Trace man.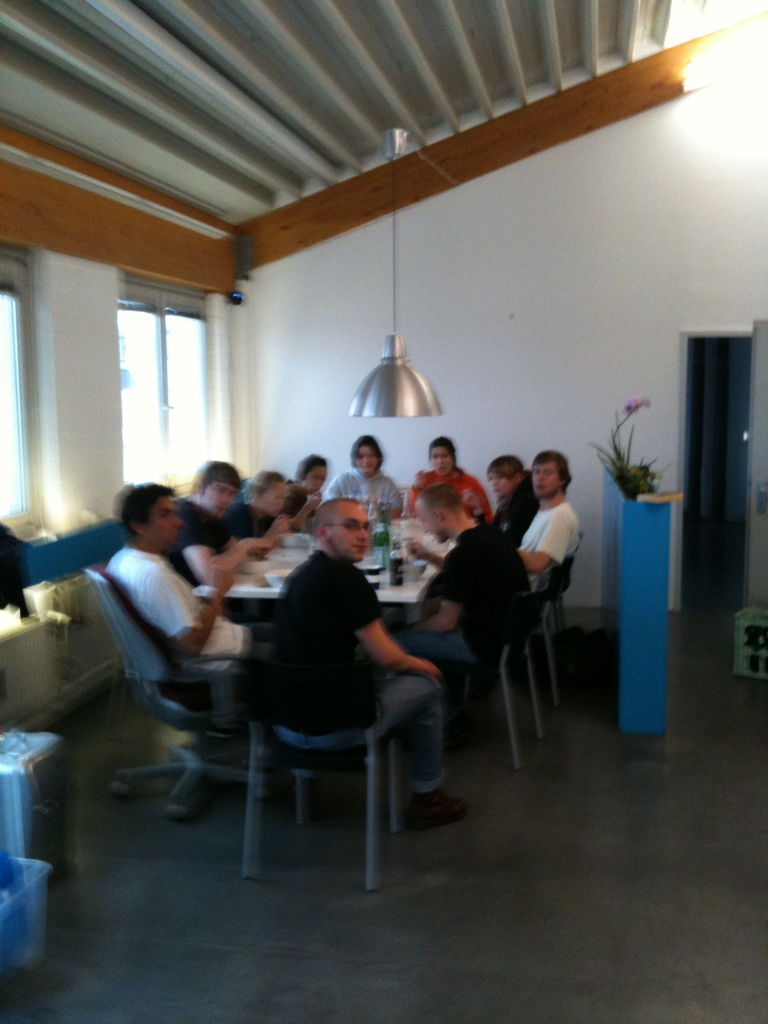
Traced to [left=175, top=460, right=260, bottom=588].
